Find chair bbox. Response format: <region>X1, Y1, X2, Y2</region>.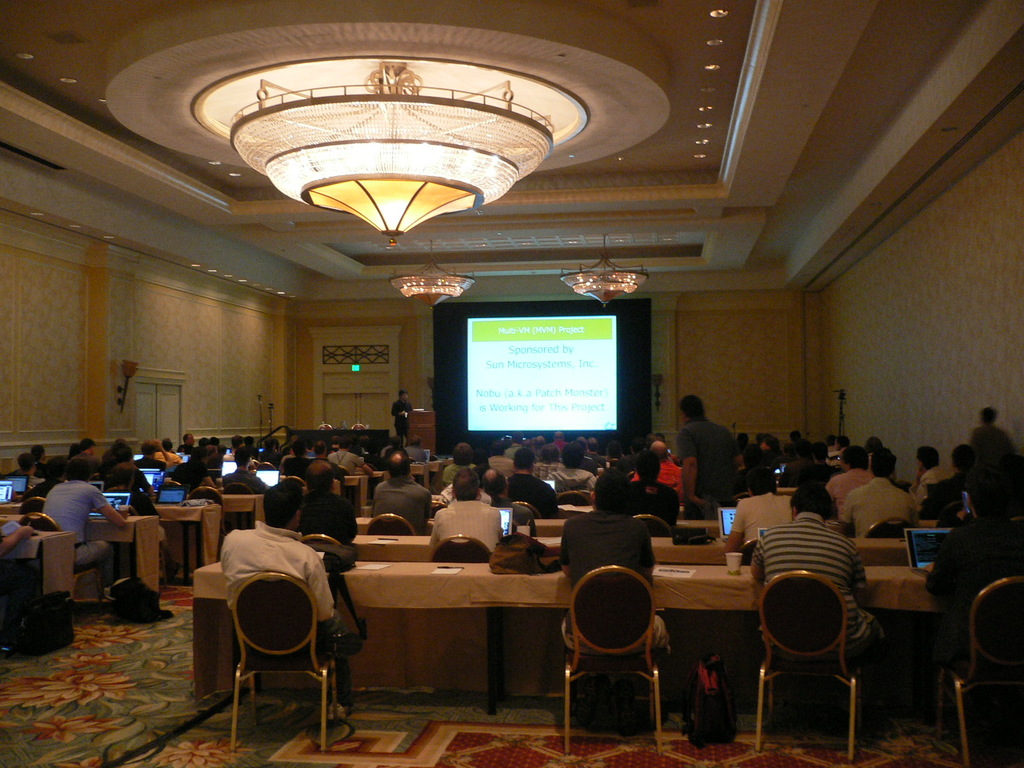
<region>559, 554, 668, 744</region>.
